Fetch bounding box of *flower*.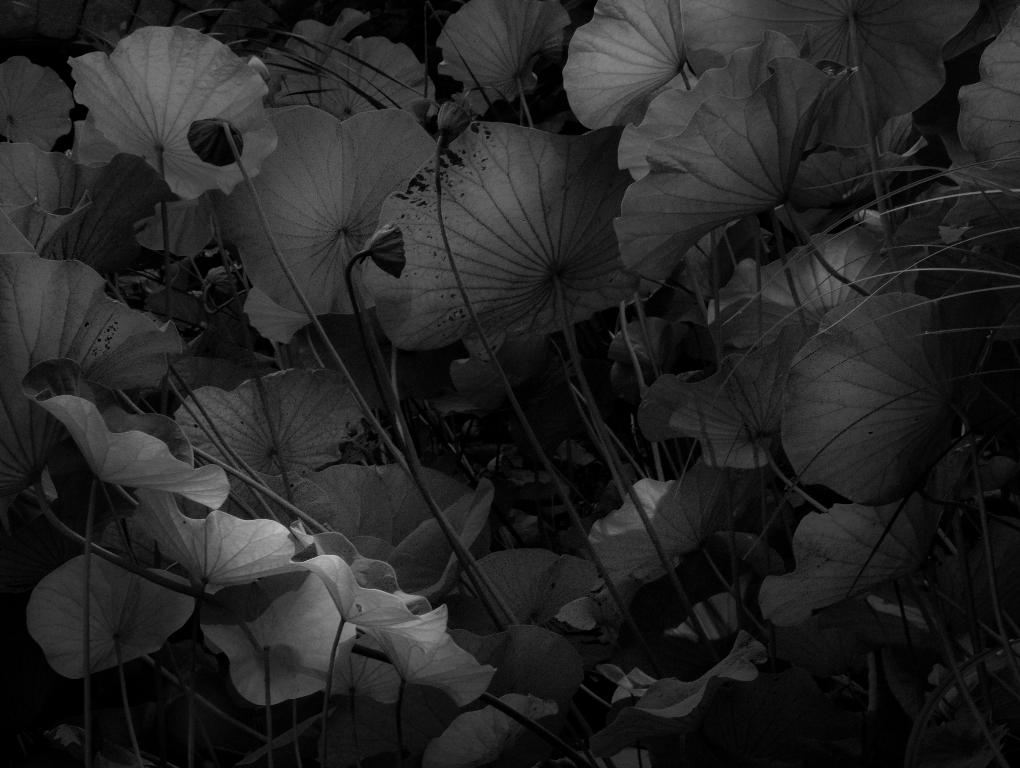
Bbox: left=67, top=39, right=263, bottom=196.
